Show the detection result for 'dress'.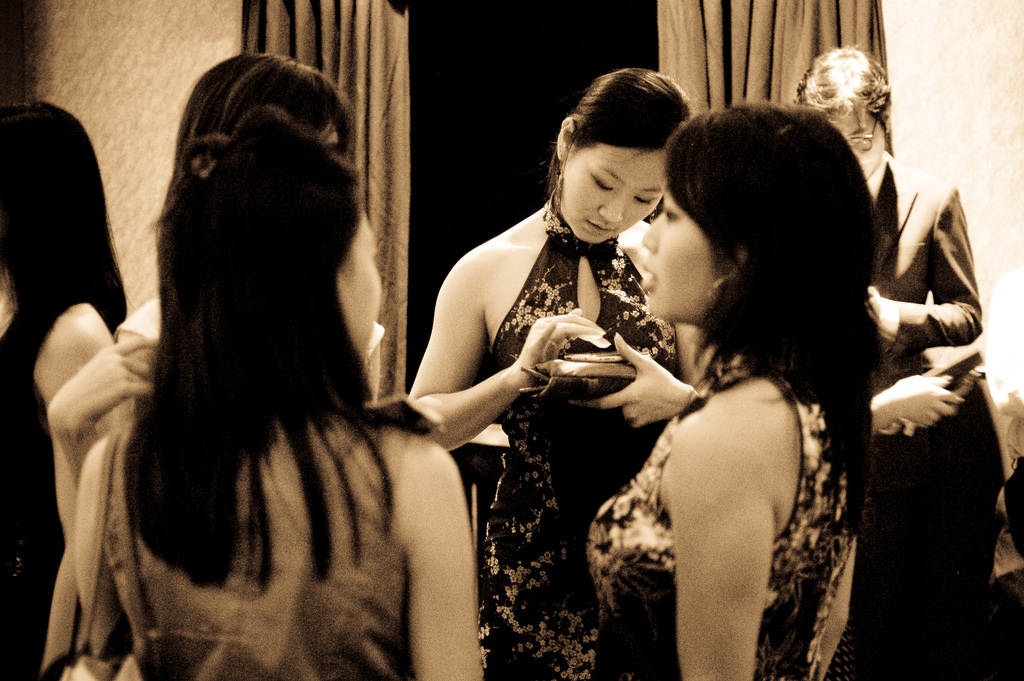
detection(588, 354, 851, 680).
